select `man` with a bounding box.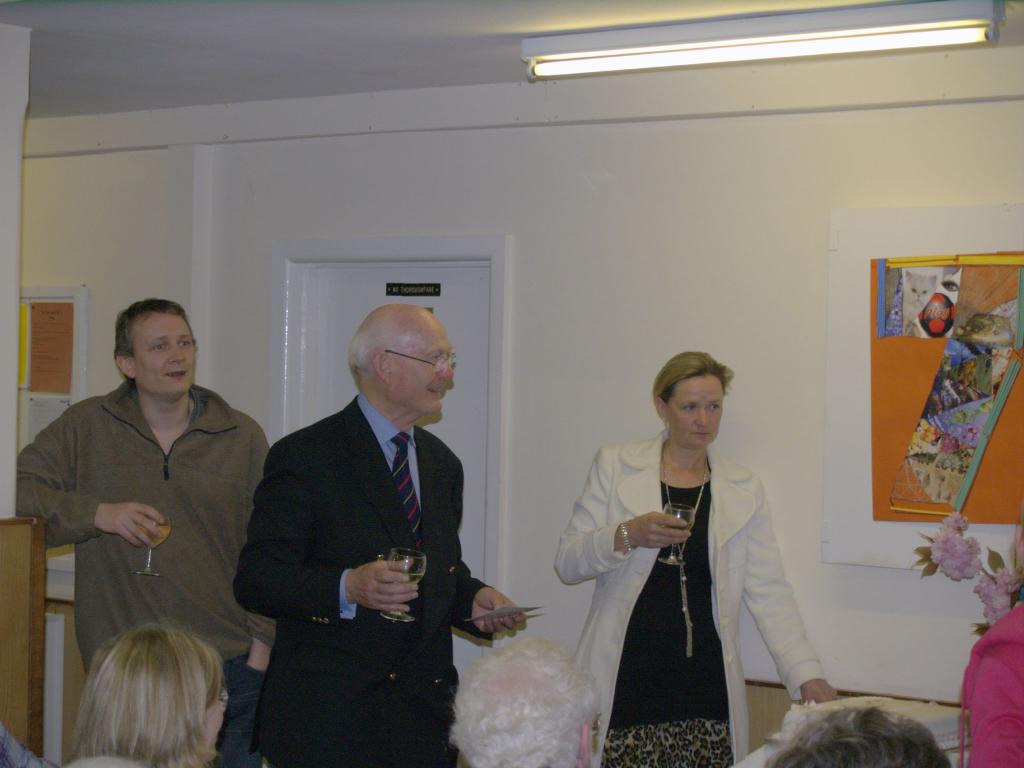
[9,299,267,764].
